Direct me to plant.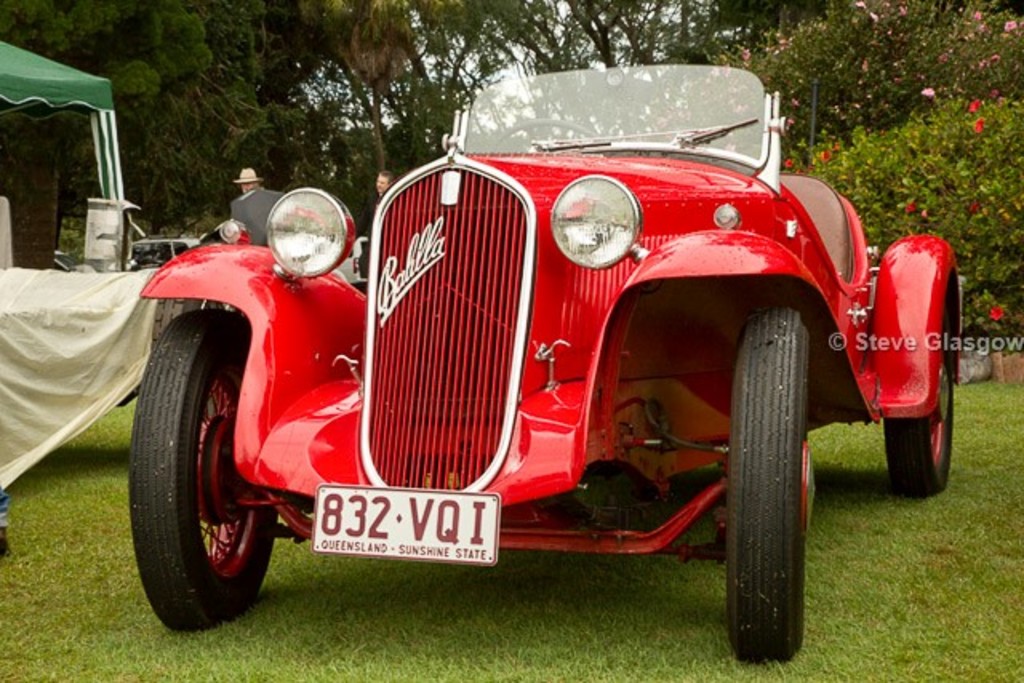
Direction: <box>782,93,1022,350</box>.
